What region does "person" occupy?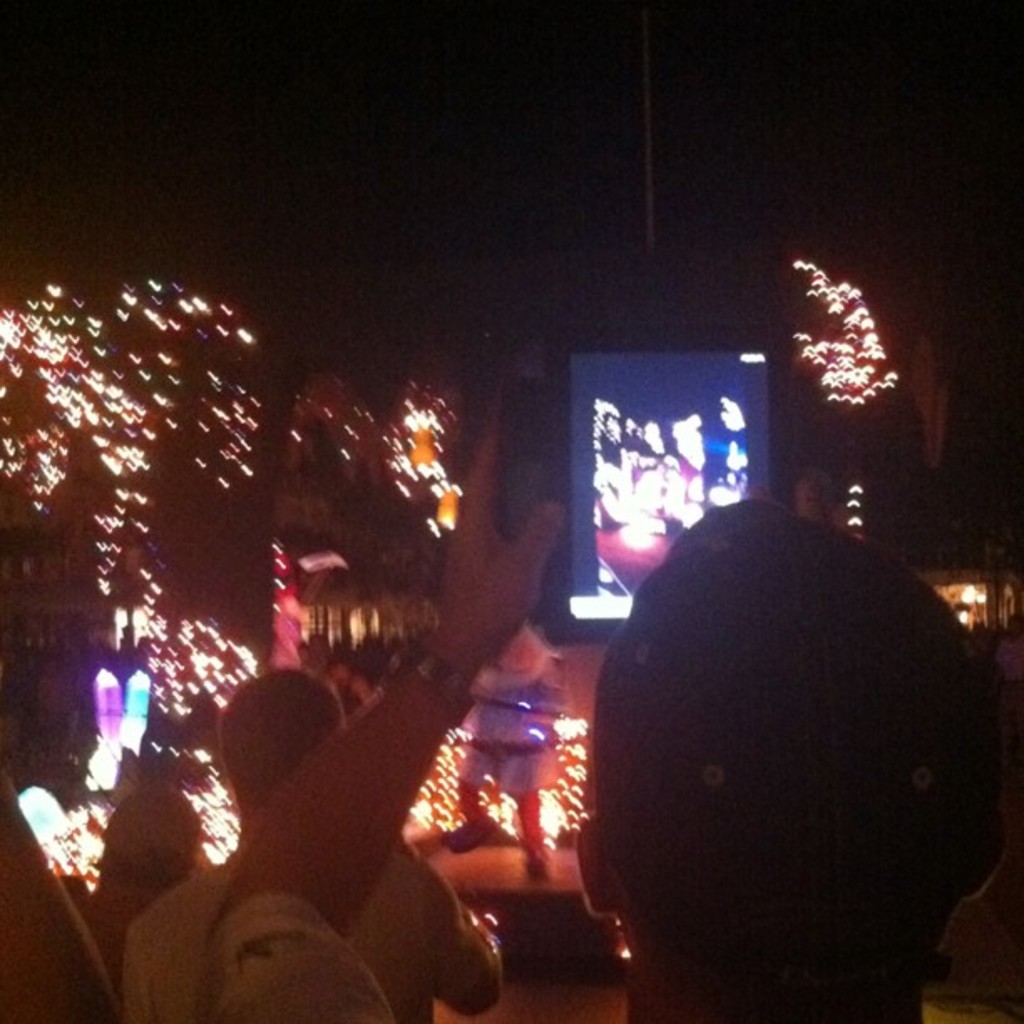
{"x1": 204, "y1": 368, "x2": 1011, "y2": 1022}.
